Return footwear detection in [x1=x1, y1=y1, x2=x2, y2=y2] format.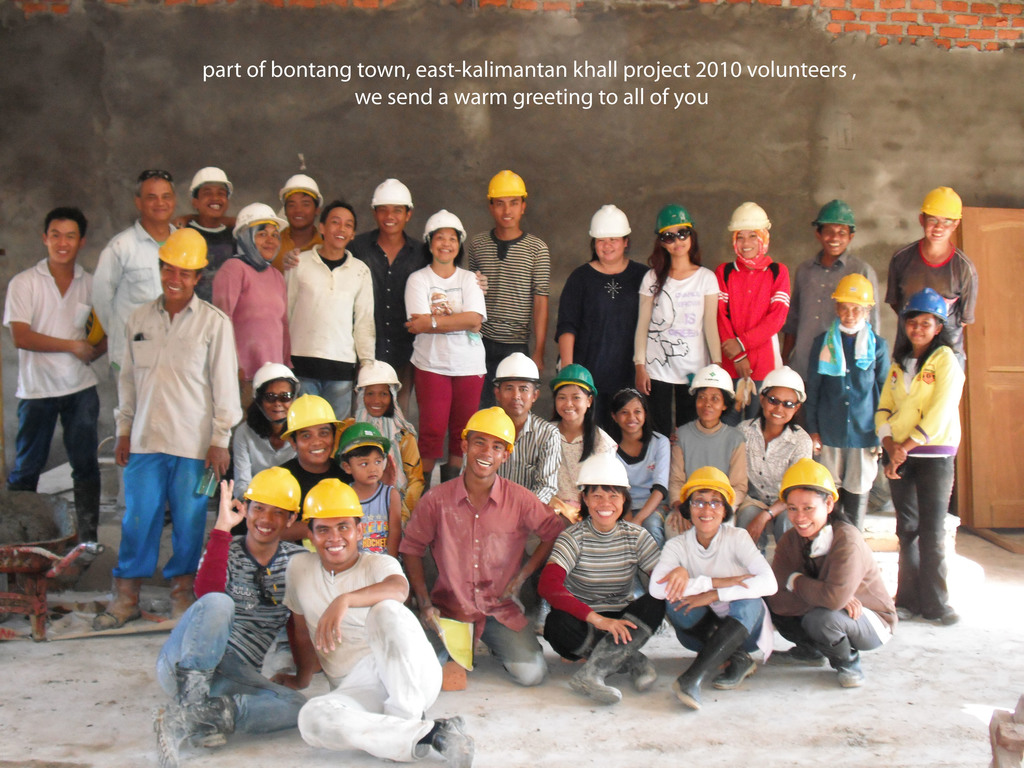
[x1=932, y1=600, x2=964, y2=630].
